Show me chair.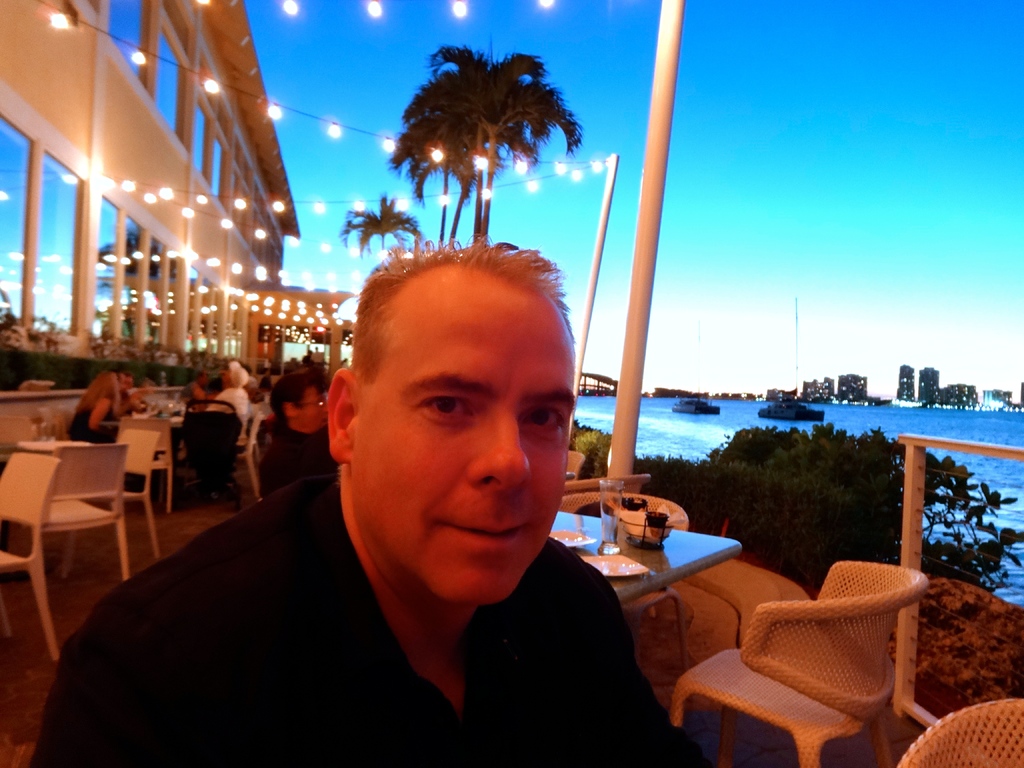
chair is here: [x1=894, y1=698, x2=1023, y2=767].
